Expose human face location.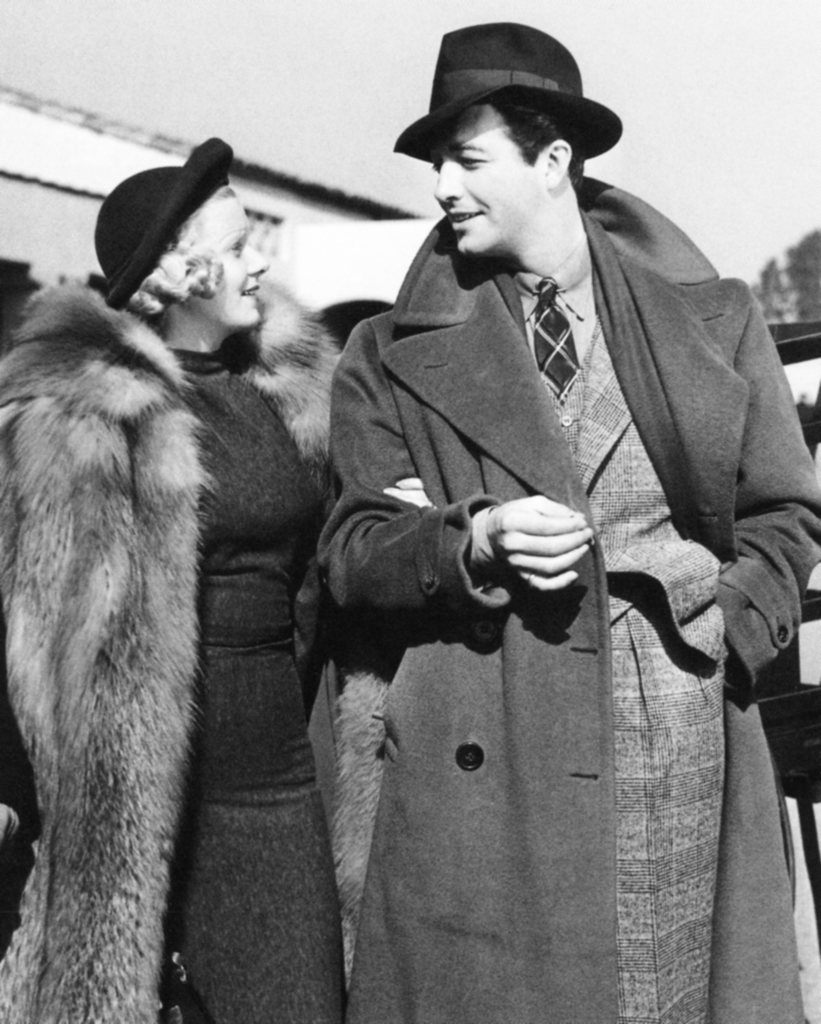
Exposed at select_region(191, 202, 273, 326).
